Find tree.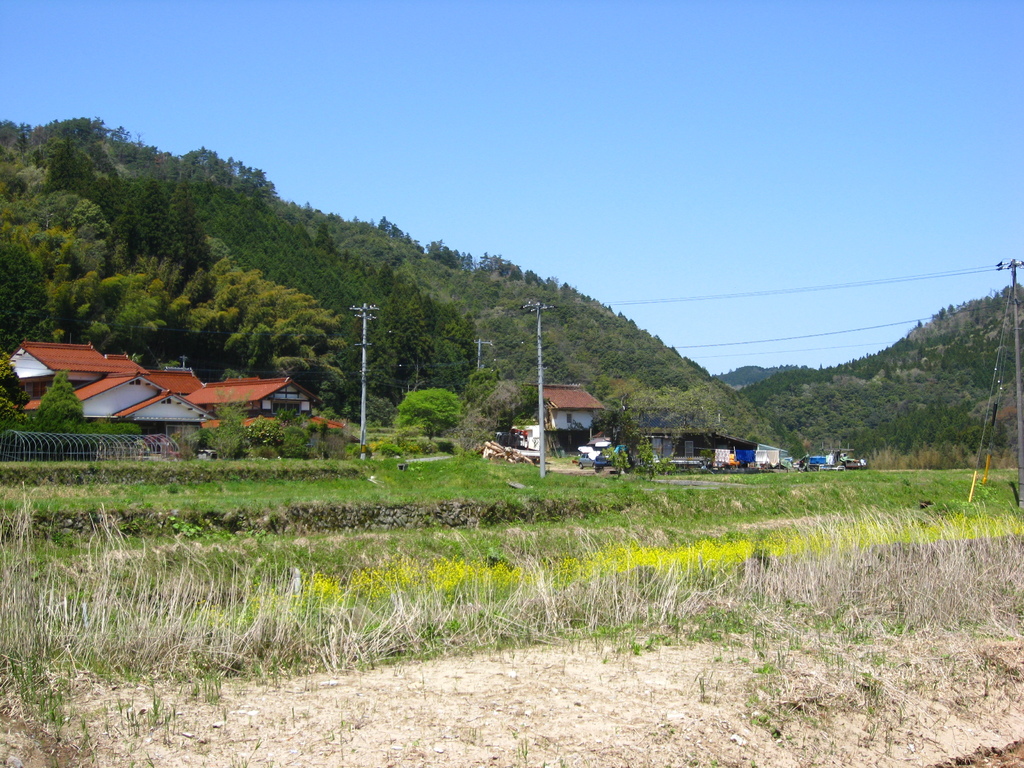
bbox(385, 383, 466, 440).
